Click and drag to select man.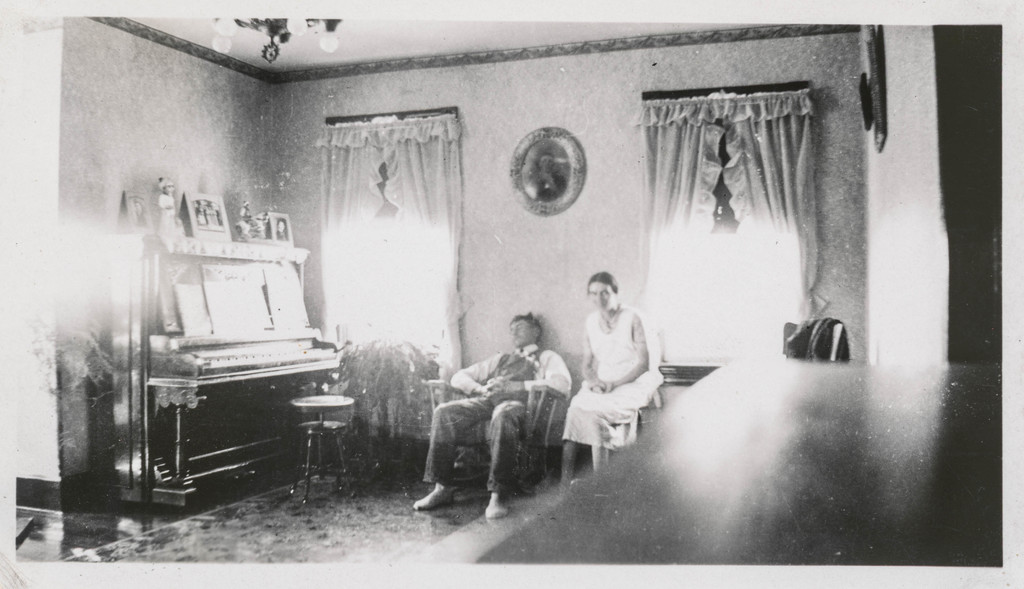
Selection: 419 317 555 504.
